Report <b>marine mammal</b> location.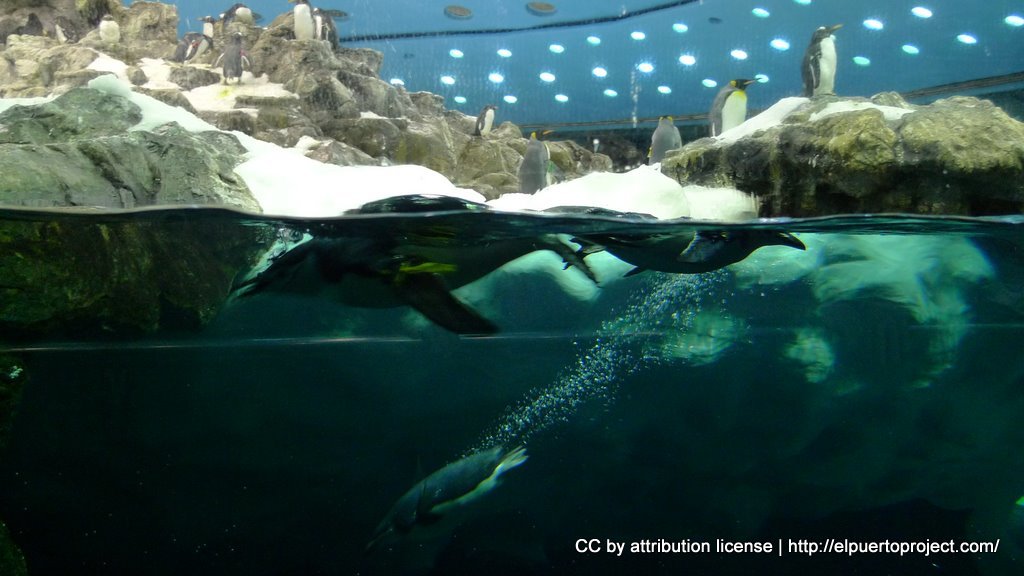
Report: pyautogui.locateOnScreen(212, 33, 253, 84).
